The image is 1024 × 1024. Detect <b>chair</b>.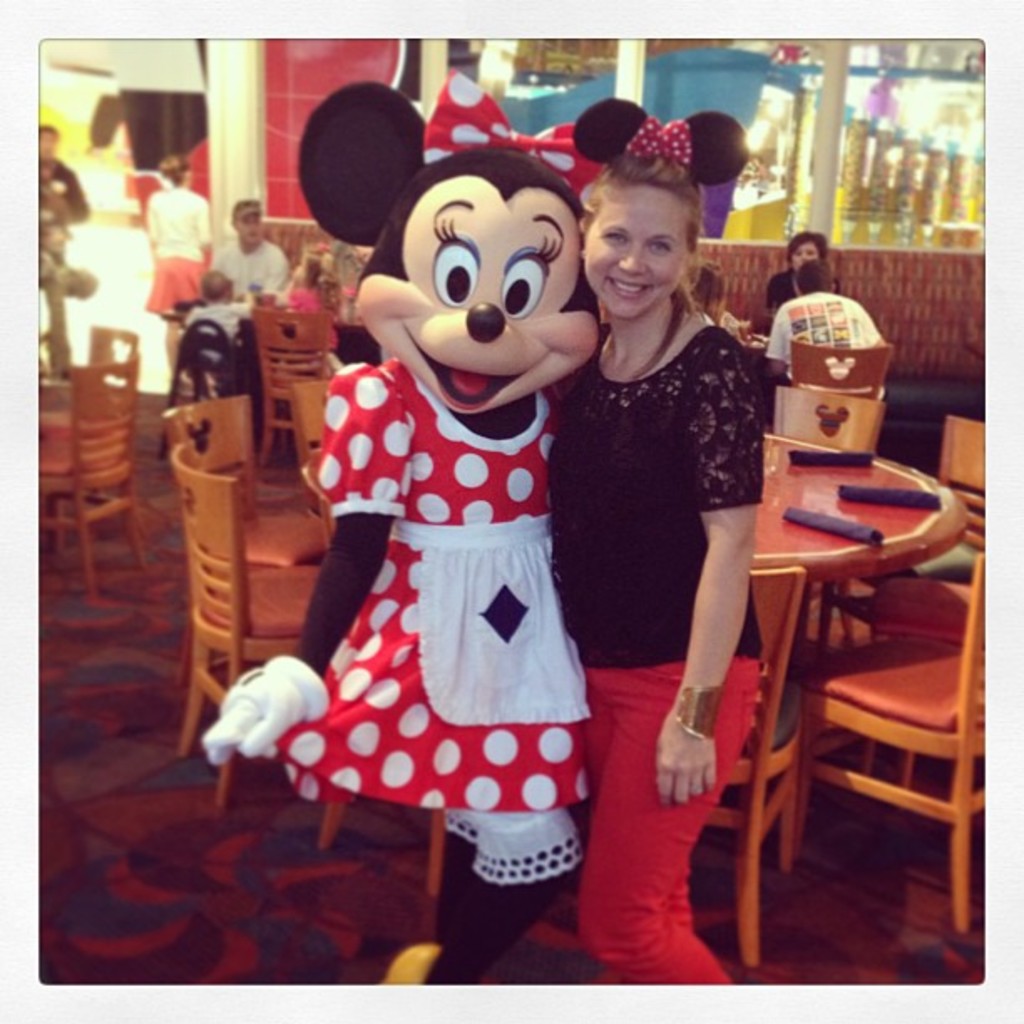
Detection: BBox(788, 338, 895, 460).
